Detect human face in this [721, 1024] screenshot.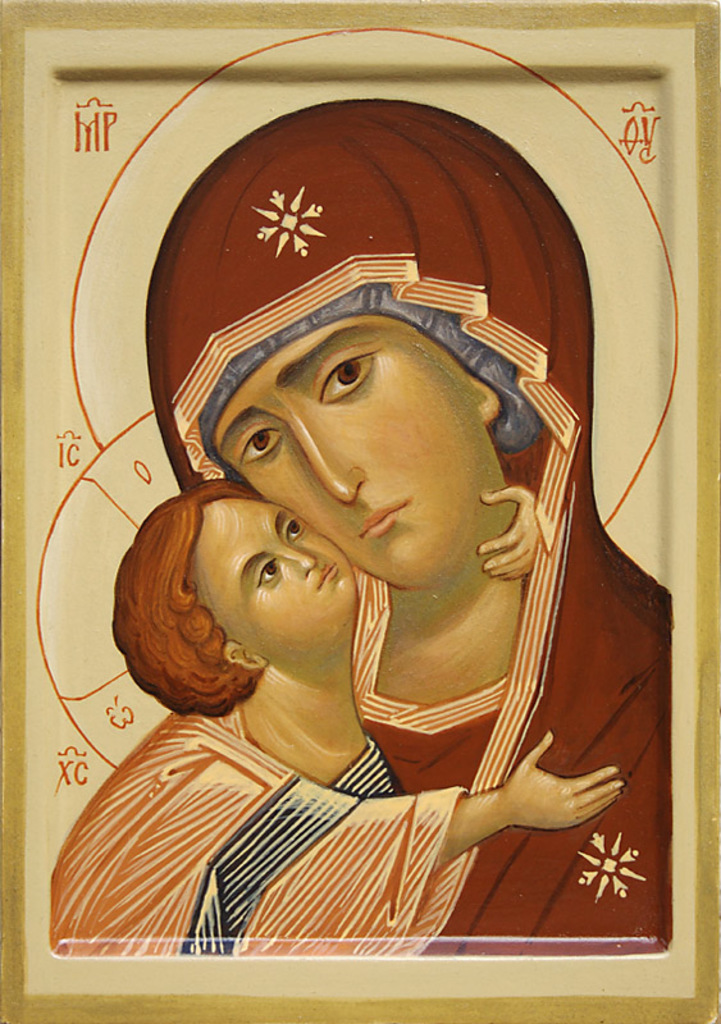
Detection: x1=215 y1=315 x2=488 y2=595.
